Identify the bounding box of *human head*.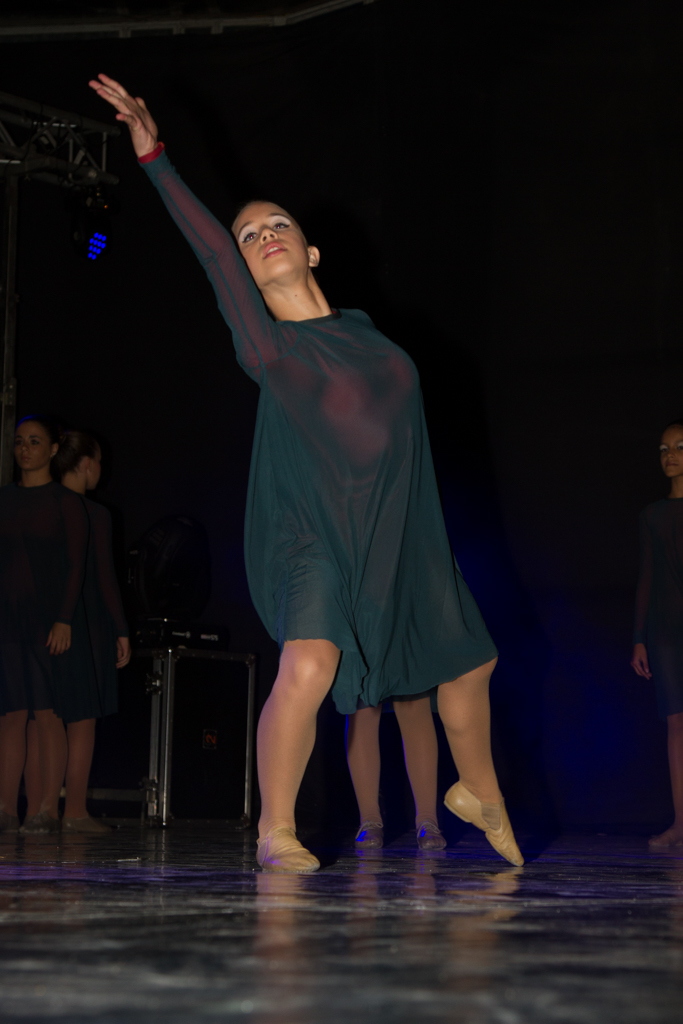
x1=55, y1=430, x2=103, y2=490.
